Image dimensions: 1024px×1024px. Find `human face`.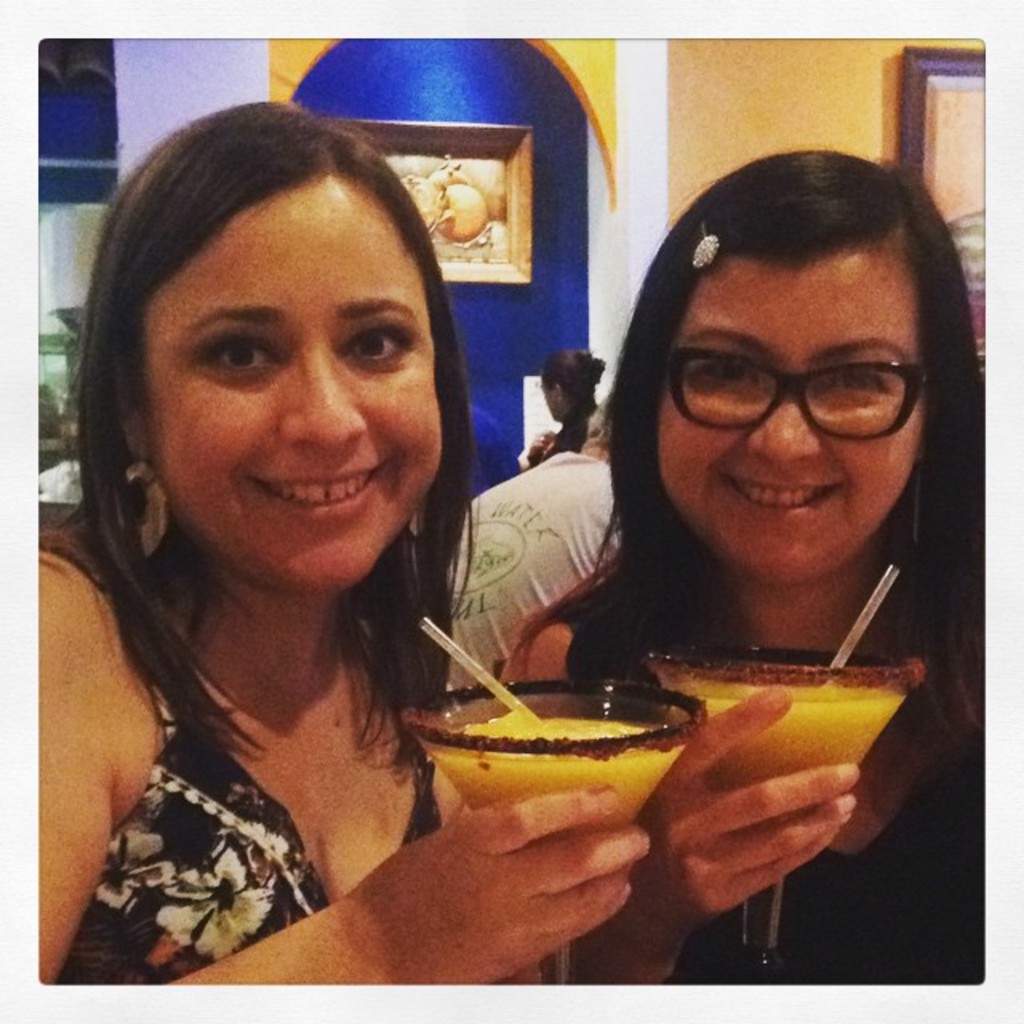
box(141, 186, 440, 589).
